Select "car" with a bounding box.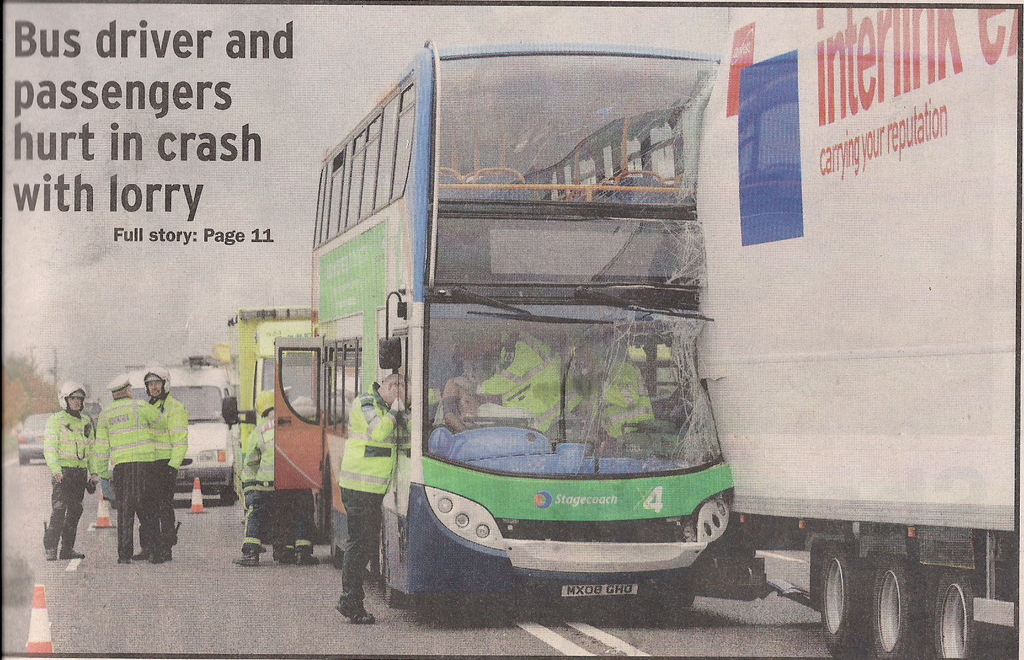
(81, 404, 102, 430).
